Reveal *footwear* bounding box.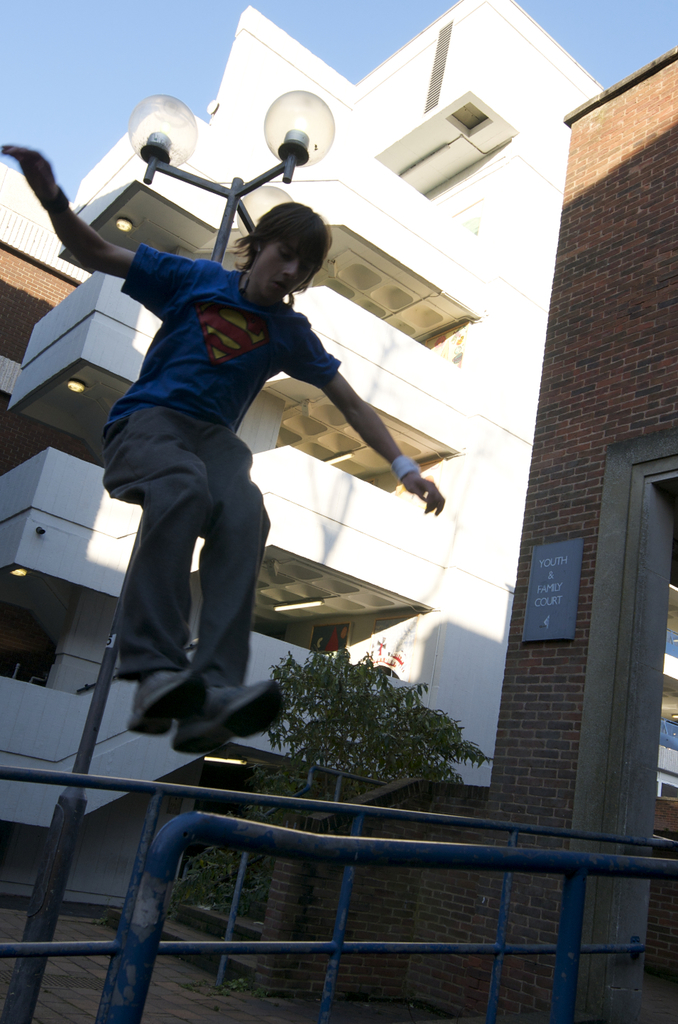
Revealed: 164, 682, 278, 756.
